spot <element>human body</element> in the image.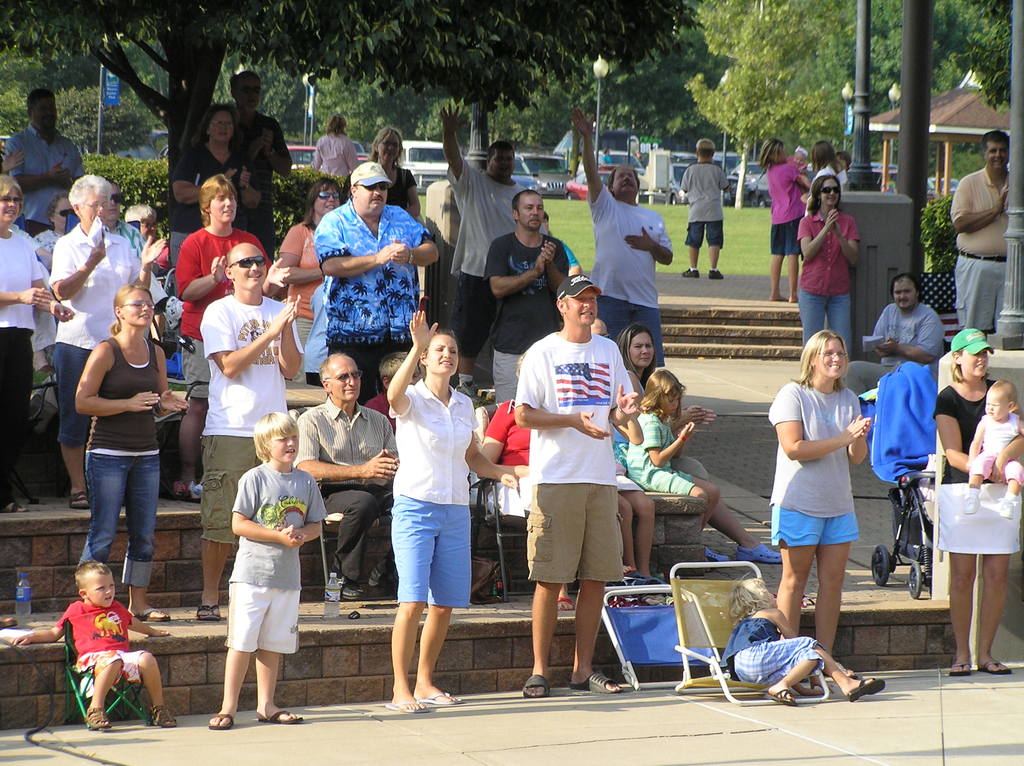
<element>human body</element> found at locate(631, 416, 723, 528).
